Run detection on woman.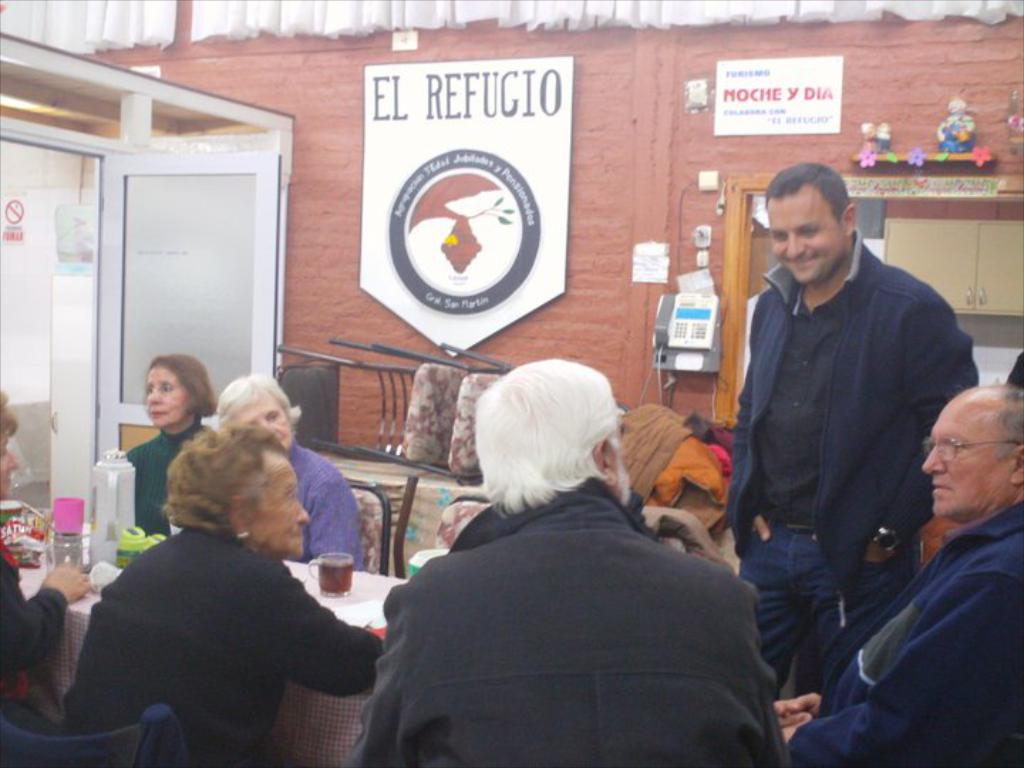
Result: bbox=(124, 354, 218, 546).
